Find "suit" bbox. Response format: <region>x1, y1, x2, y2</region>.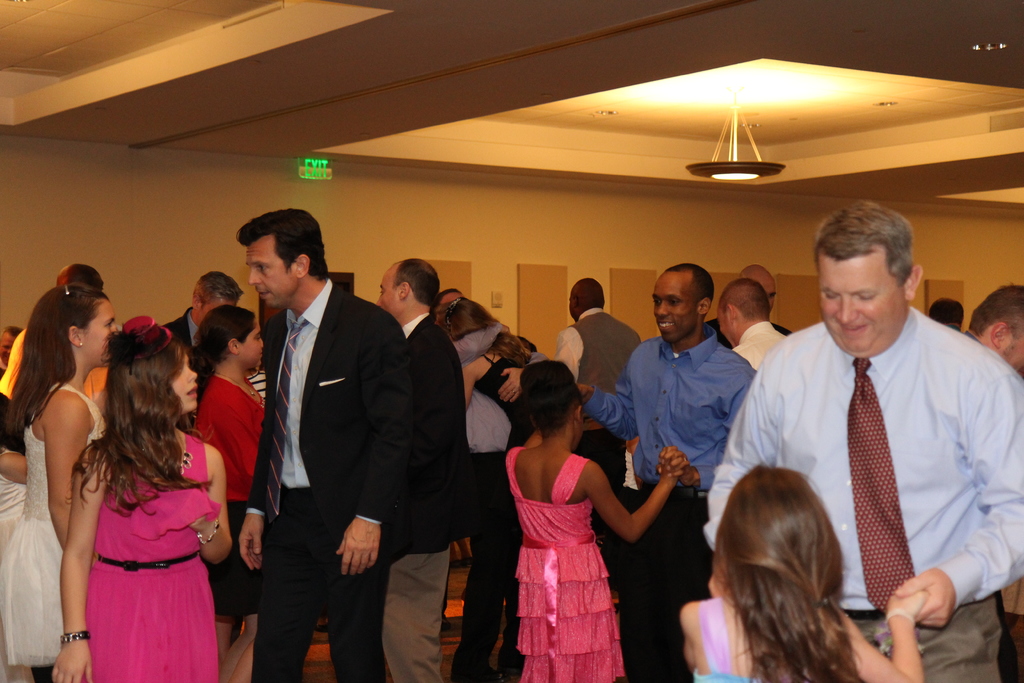
<region>247, 277, 414, 677</region>.
